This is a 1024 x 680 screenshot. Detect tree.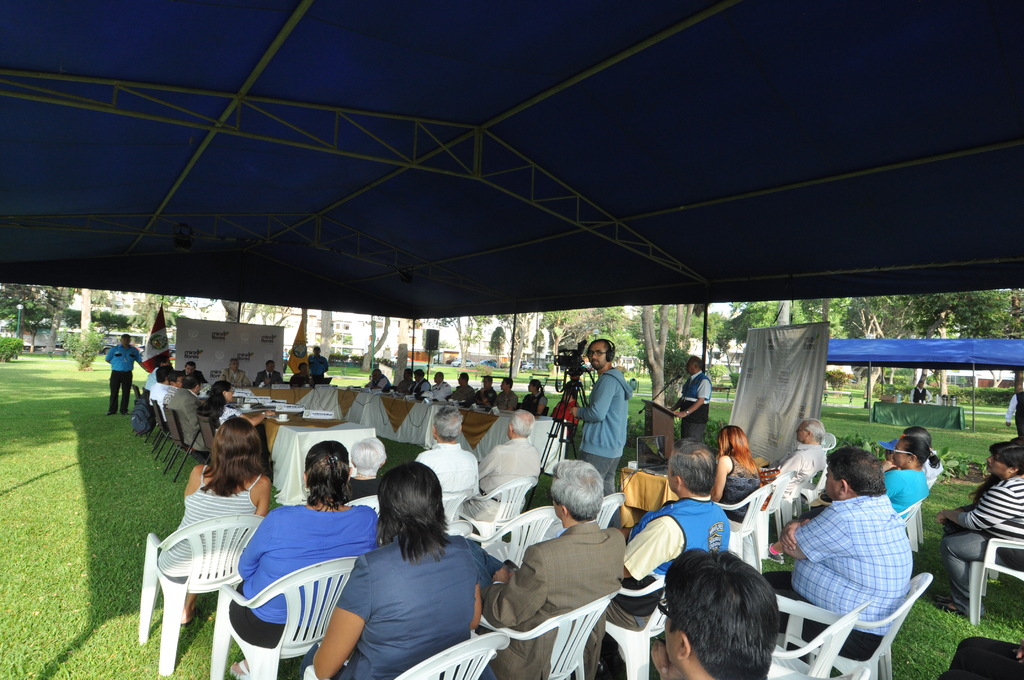
locate(525, 300, 610, 390).
